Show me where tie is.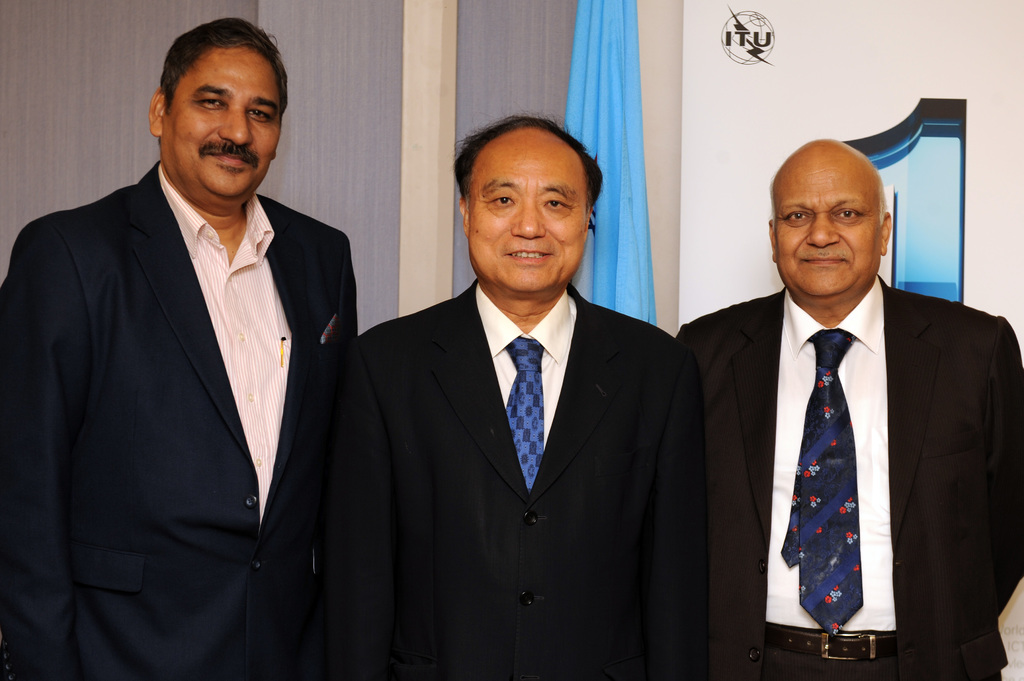
tie is at {"x1": 778, "y1": 333, "x2": 861, "y2": 634}.
